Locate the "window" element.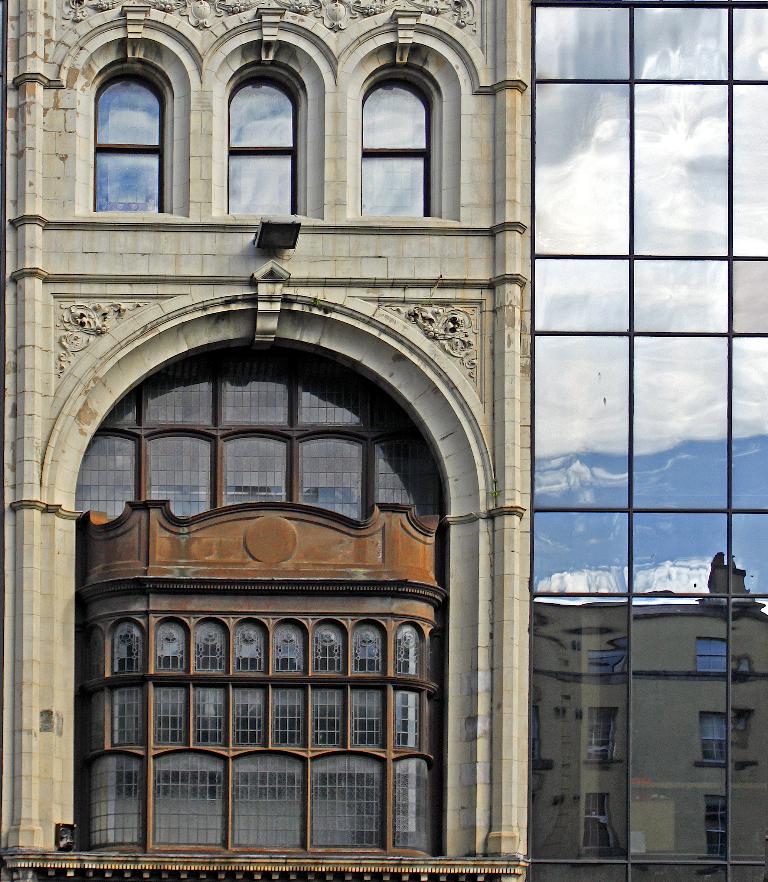
Element bbox: [x1=73, y1=344, x2=444, y2=519].
